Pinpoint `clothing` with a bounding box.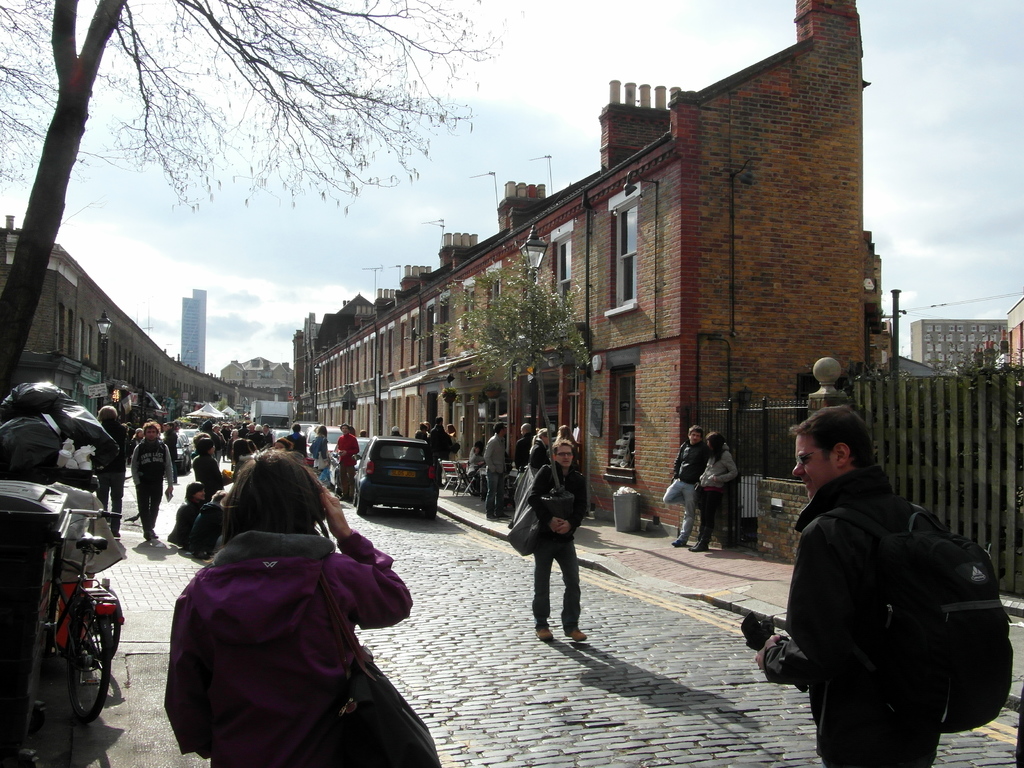
309:431:333:476.
